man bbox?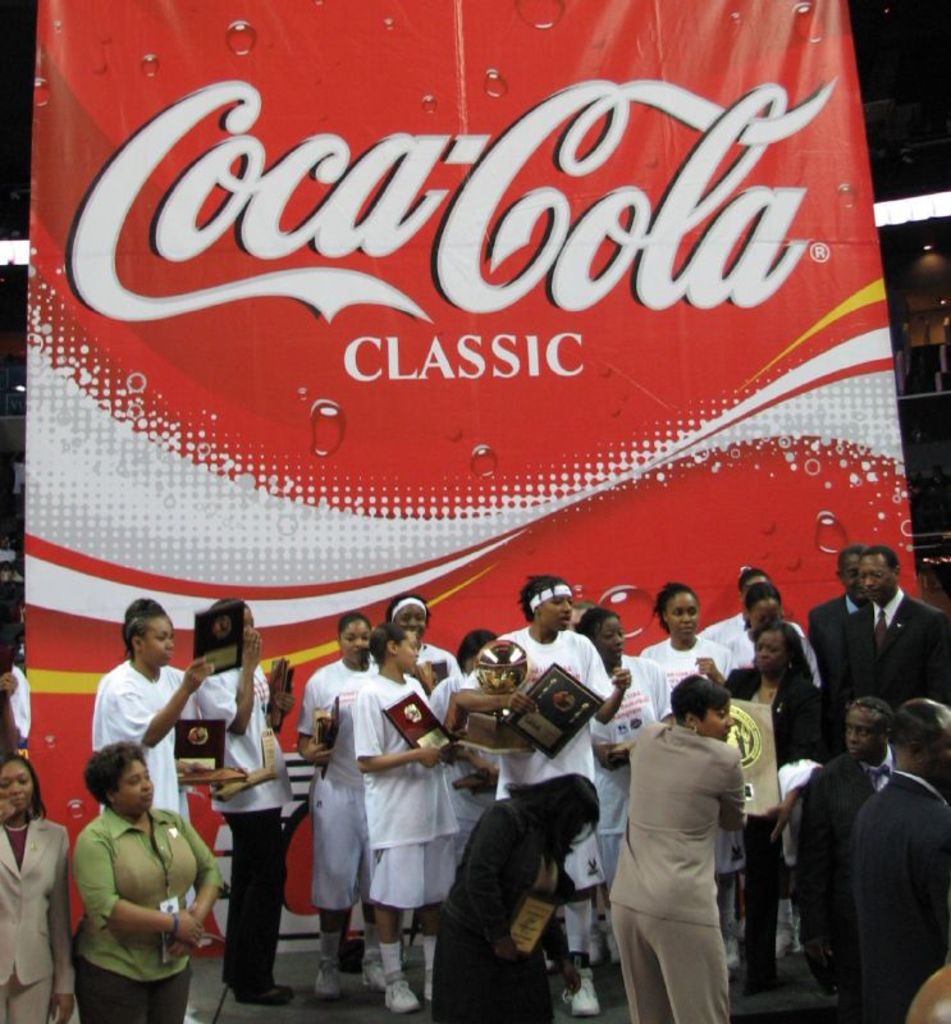
pyautogui.locateOnScreen(796, 698, 896, 1023)
